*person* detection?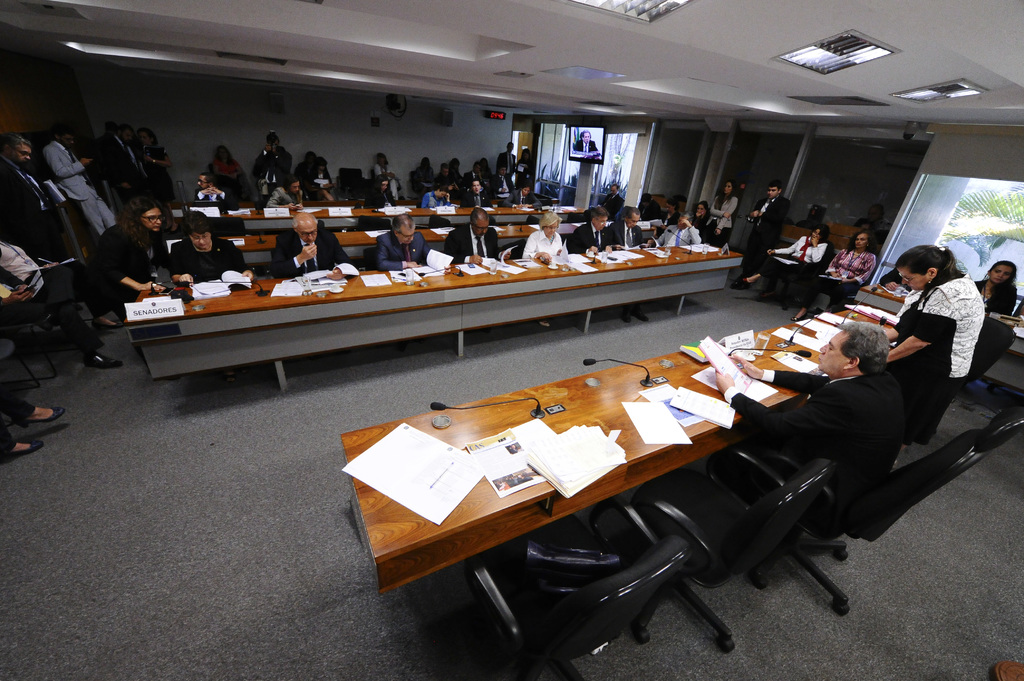
x1=660 y1=197 x2=678 y2=232
